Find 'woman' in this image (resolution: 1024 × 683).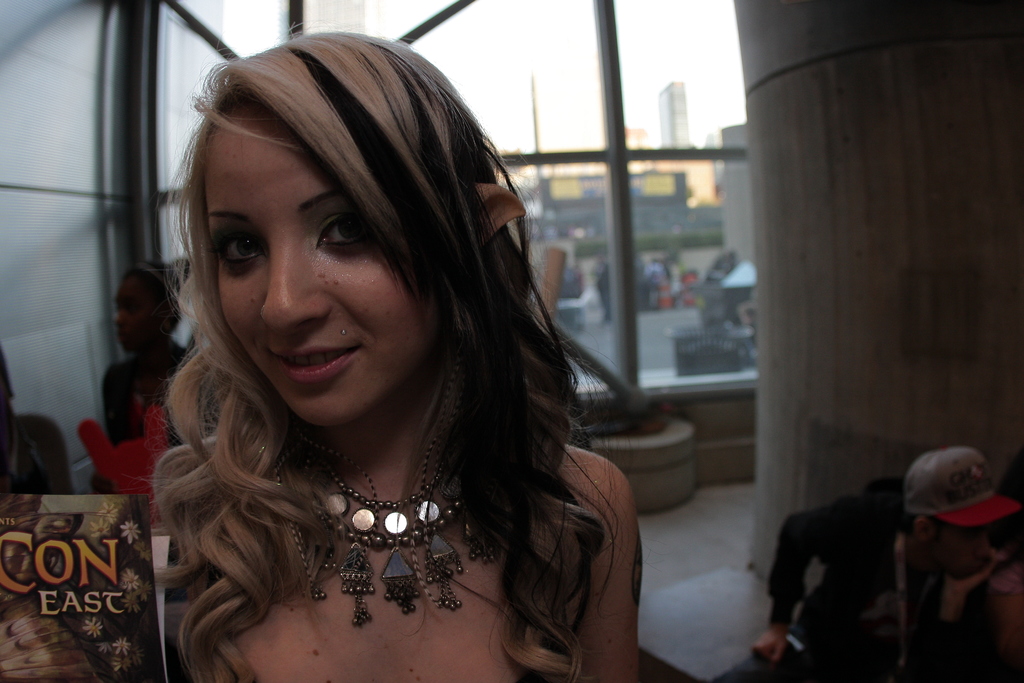
box=[89, 53, 671, 678].
